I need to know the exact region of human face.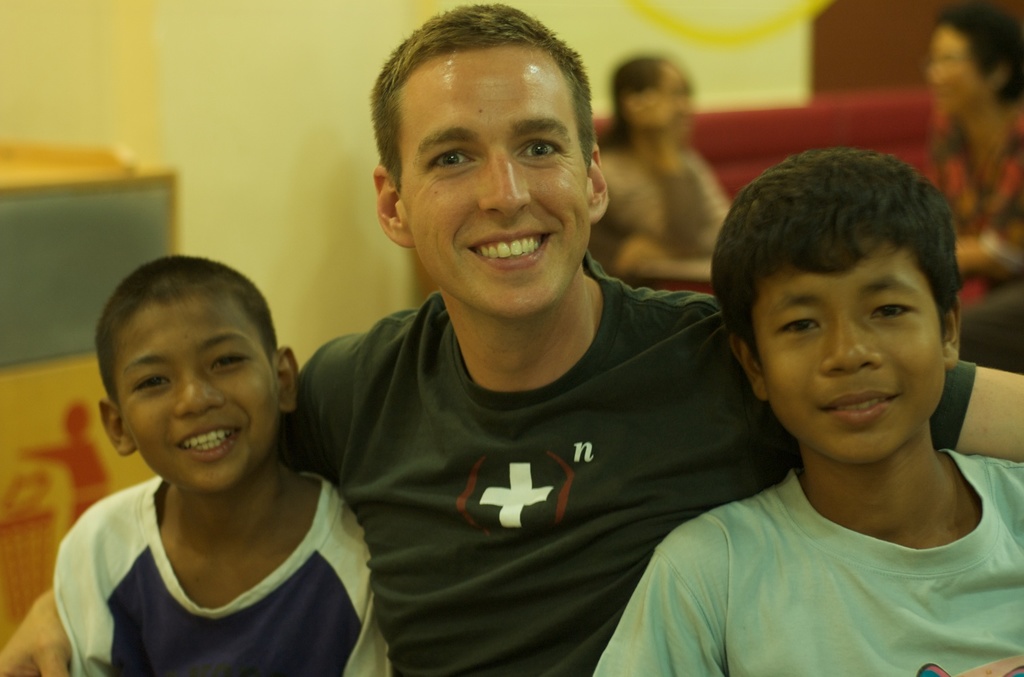
Region: (x1=401, y1=36, x2=580, y2=310).
